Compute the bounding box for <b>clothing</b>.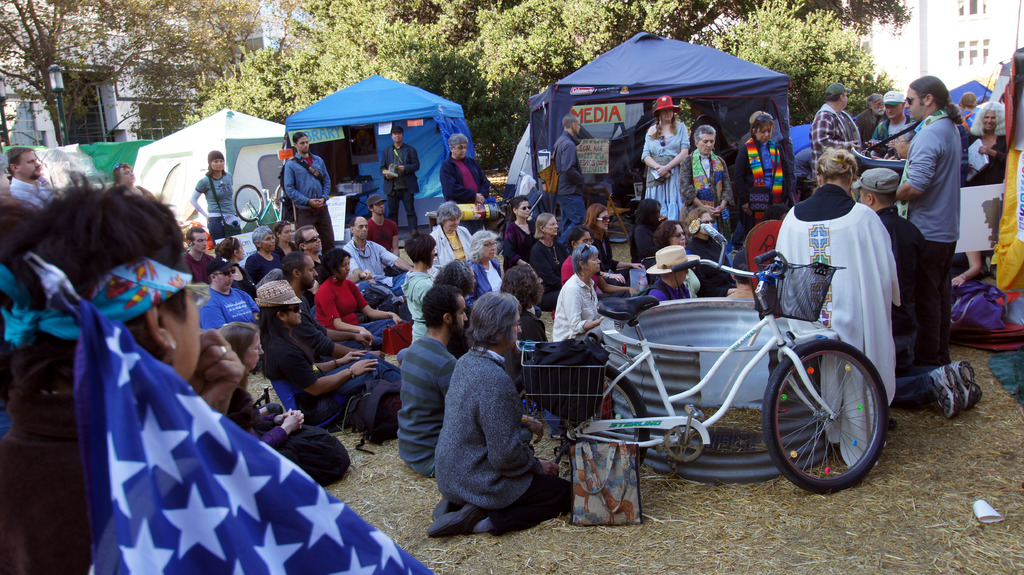
l=964, t=125, r=1011, b=191.
